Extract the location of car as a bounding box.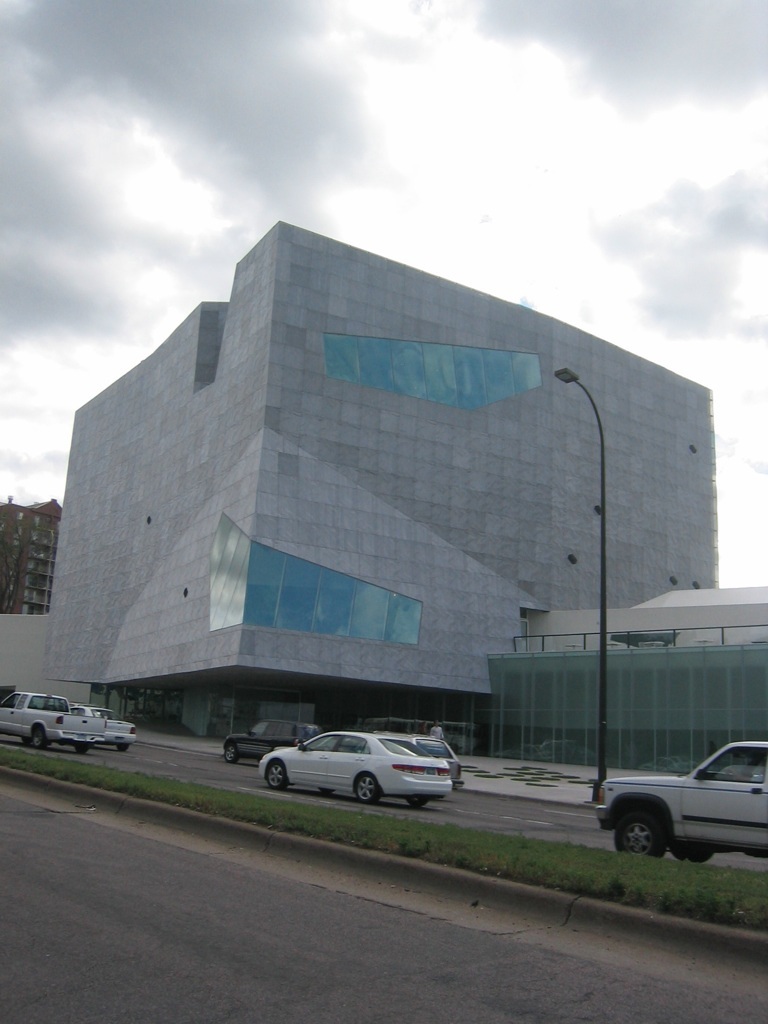
rect(217, 727, 296, 767).
